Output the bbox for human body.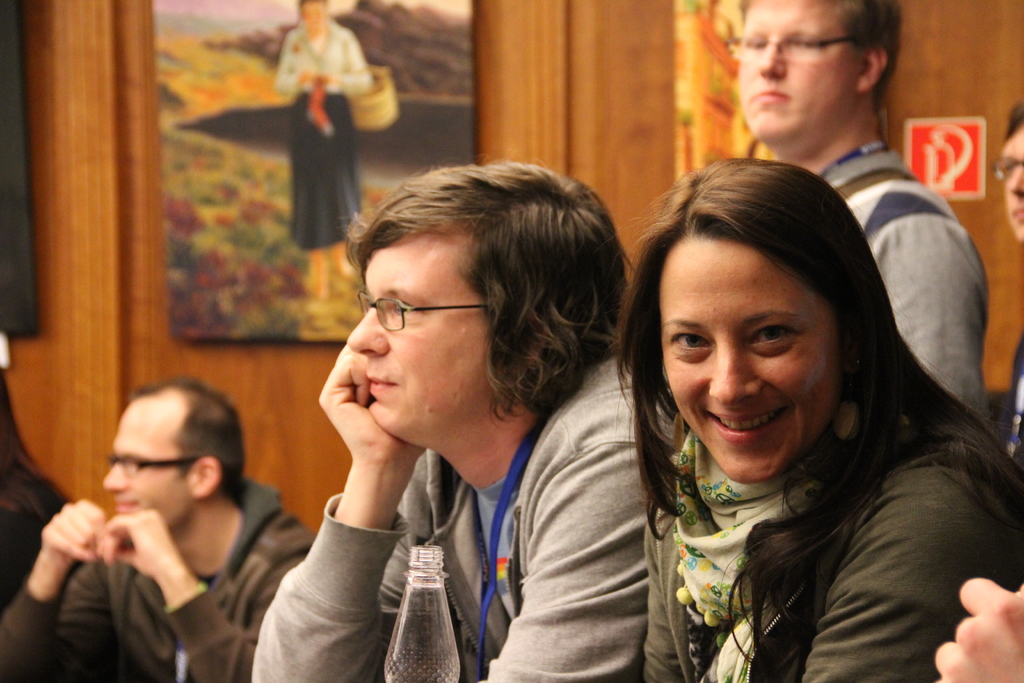
bbox=(0, 394, 307, 682).
